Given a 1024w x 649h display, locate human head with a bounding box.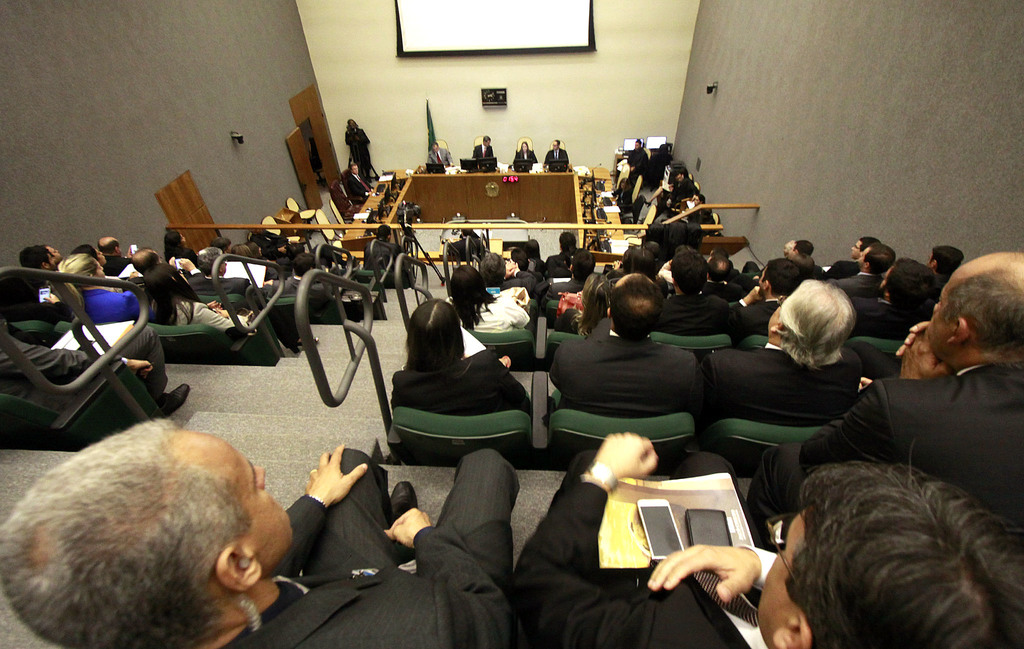
Located: <box>609,270,664,339</box>.
